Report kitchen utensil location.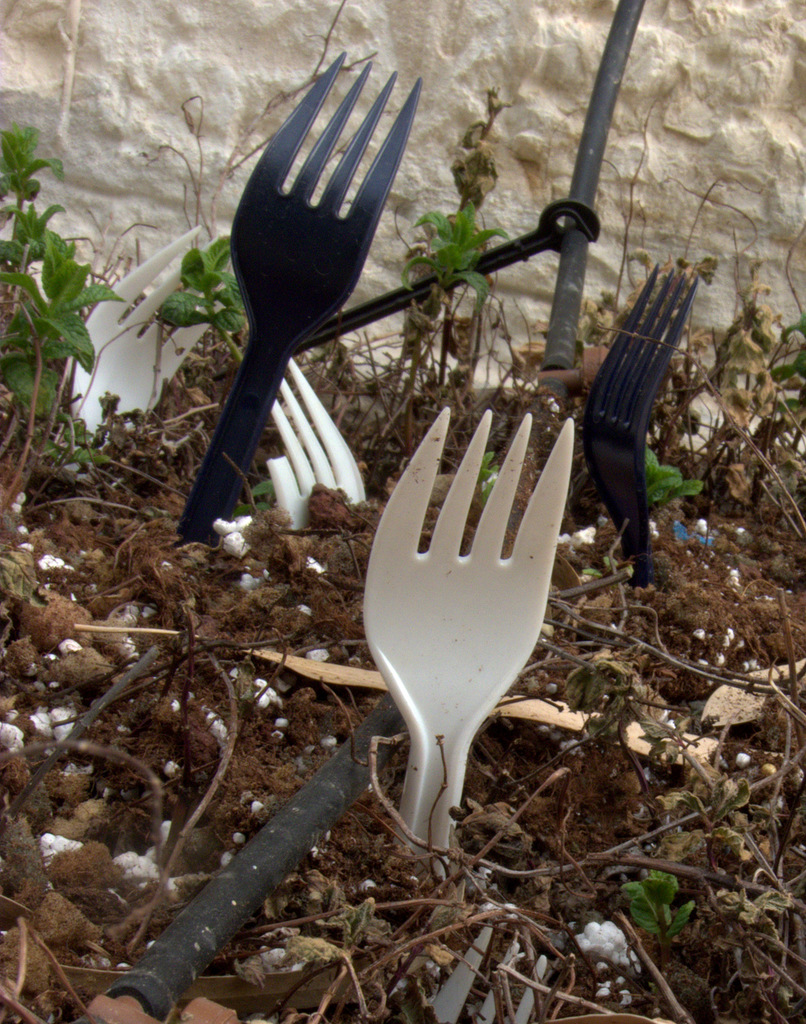
Report: select_region(197, 94, 414, 549).
